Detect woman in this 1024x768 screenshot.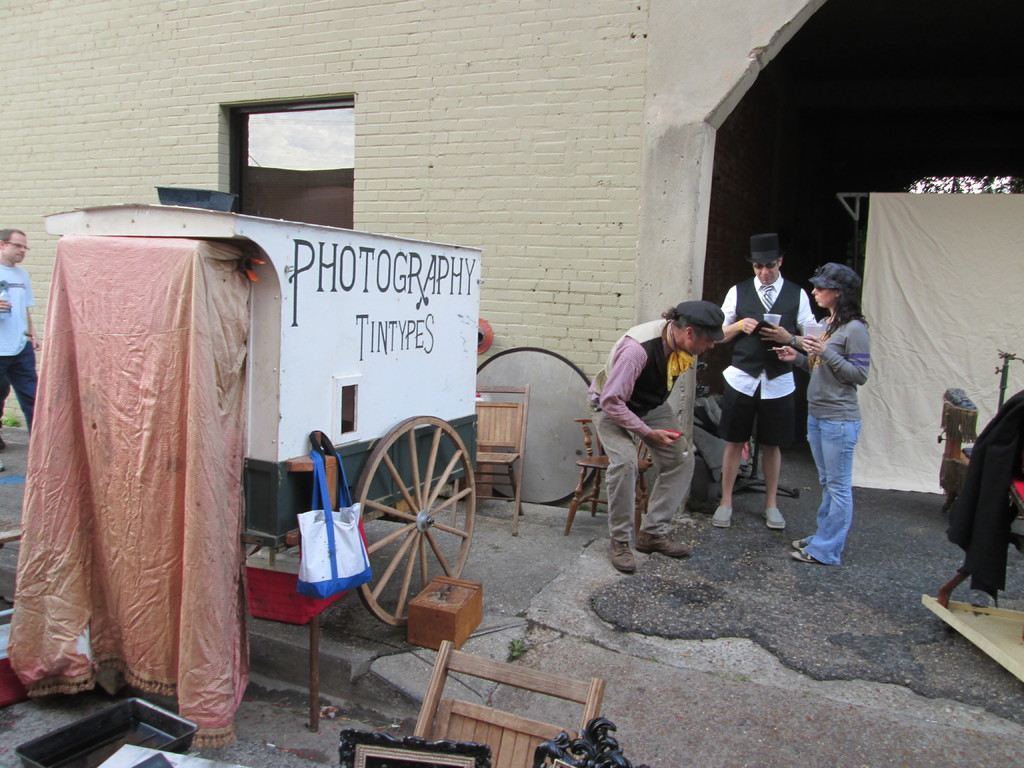
Detection: left=787, top=265, right=884, bottom=584.
